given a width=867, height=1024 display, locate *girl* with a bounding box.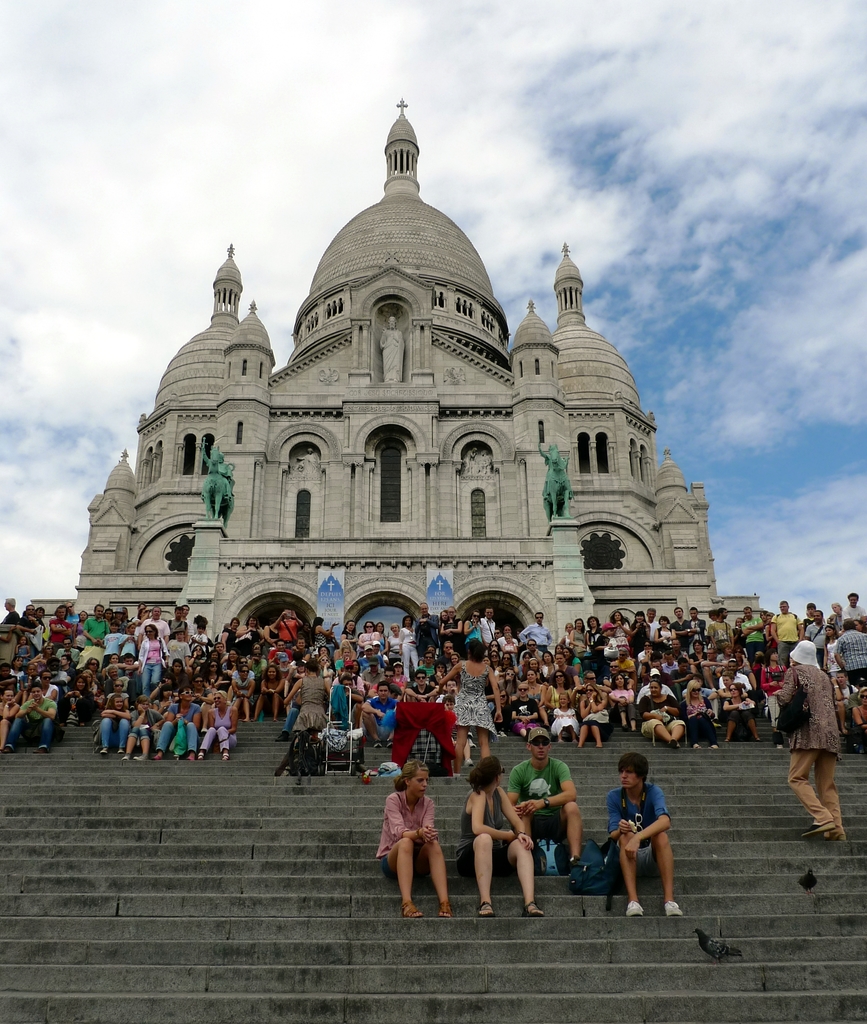
Located: detection(376, 760, 451, 915).
